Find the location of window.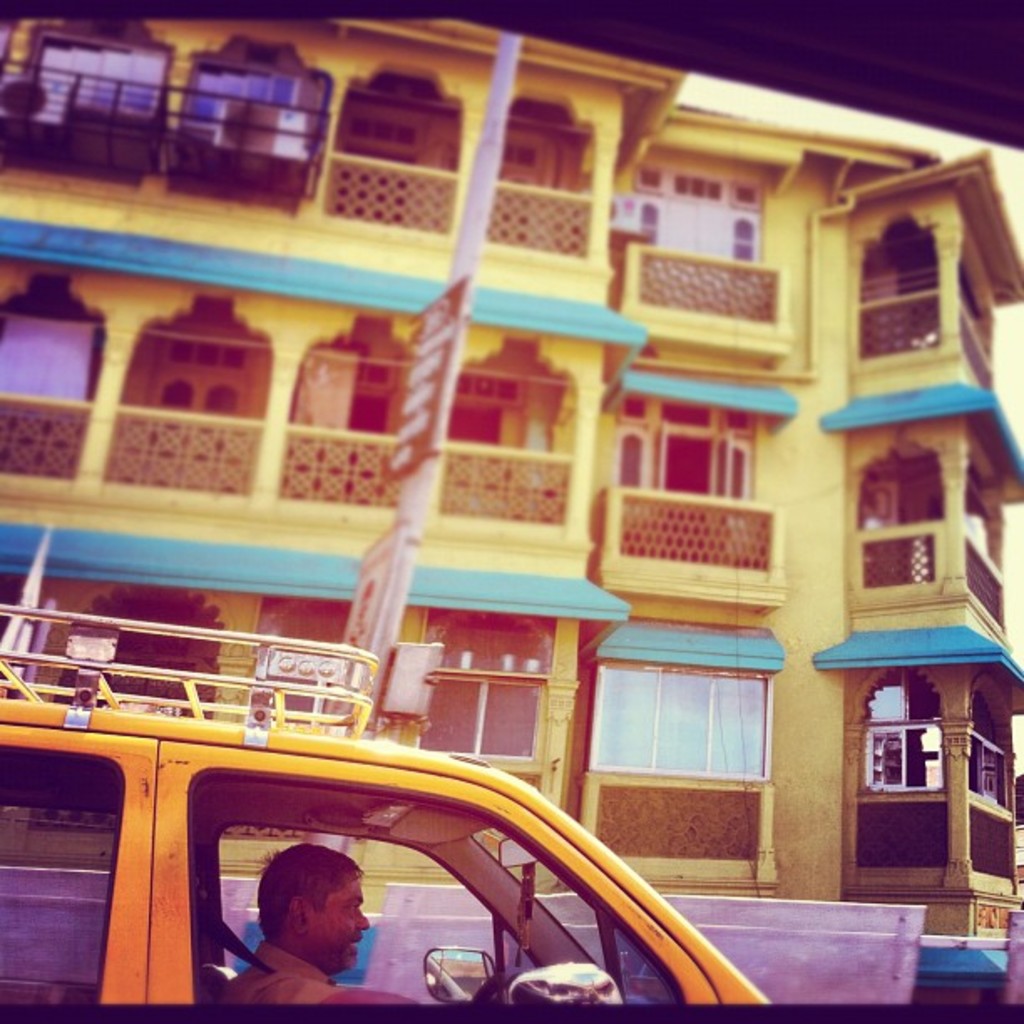
Location: (617, 390, 646, 418).
